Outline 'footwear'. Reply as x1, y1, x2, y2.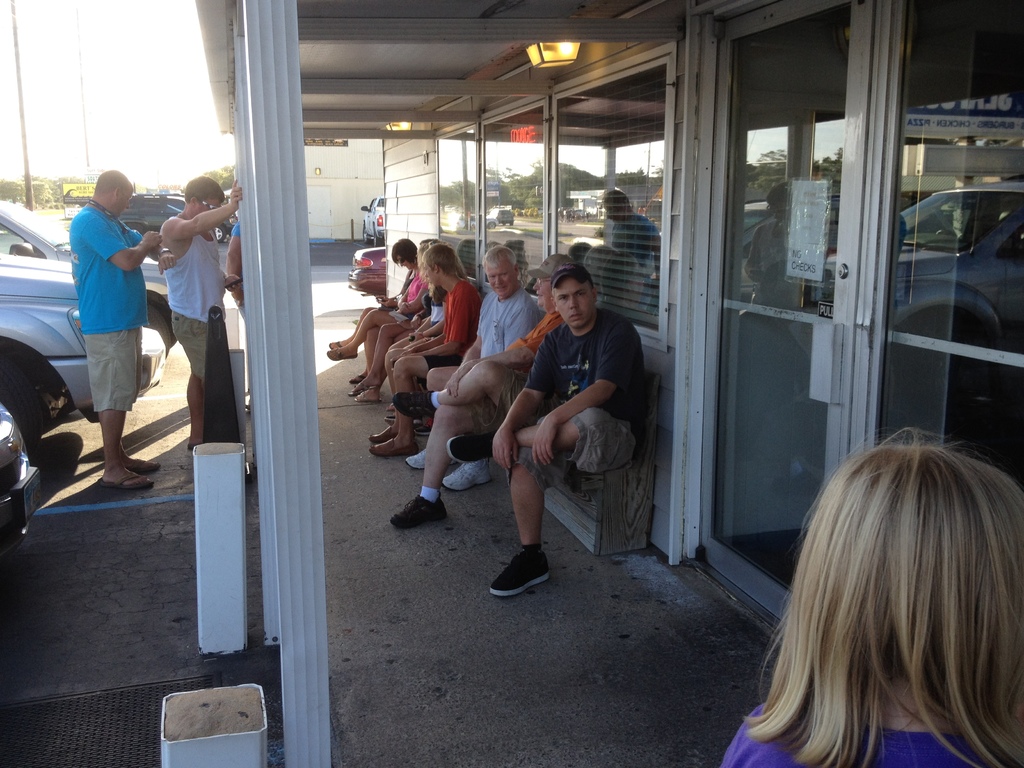
407, 445, 428, 468.
